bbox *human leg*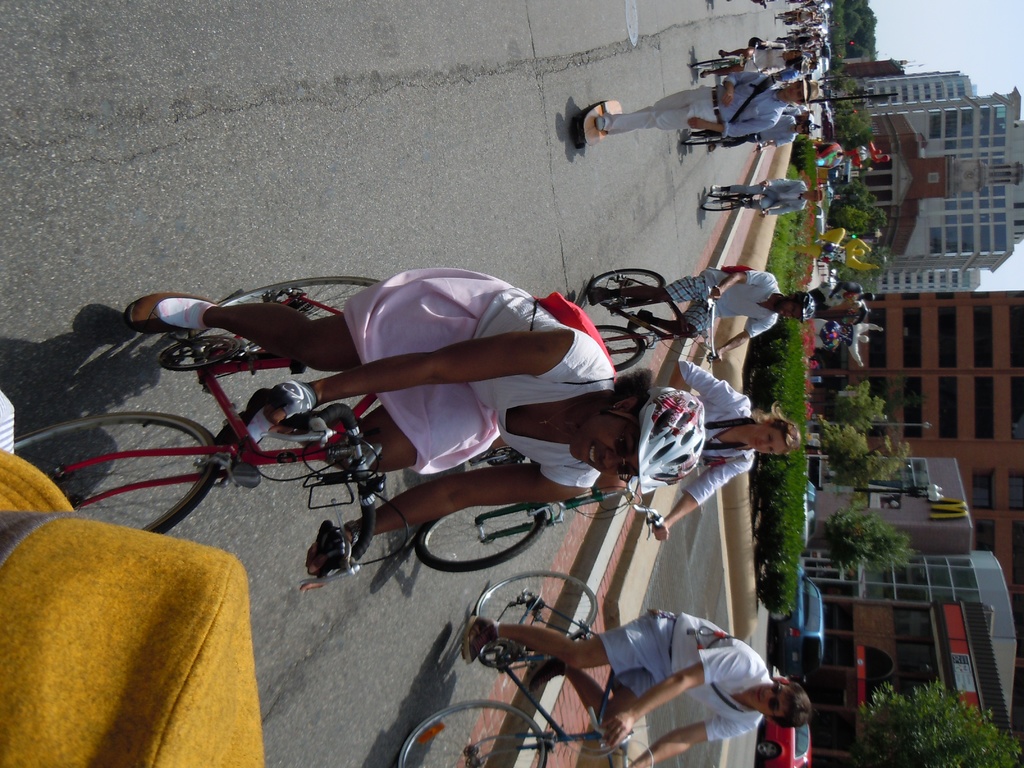
626:302:717:331
